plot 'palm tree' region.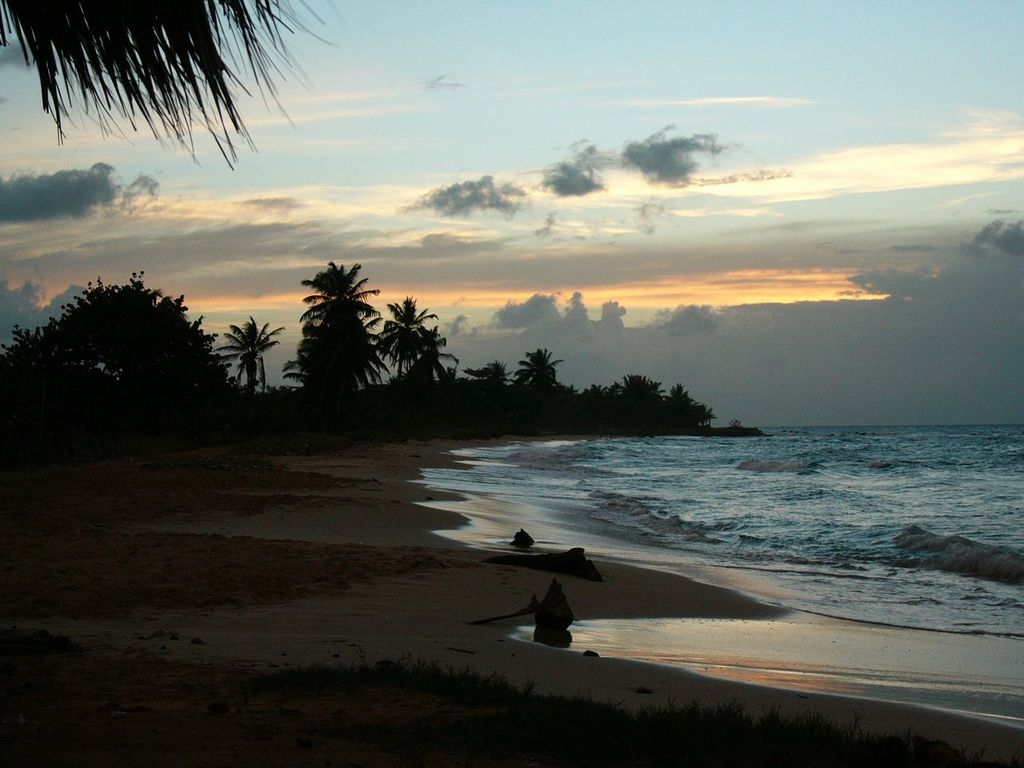
Plotted at select_region(388, 298, 428, 394).
